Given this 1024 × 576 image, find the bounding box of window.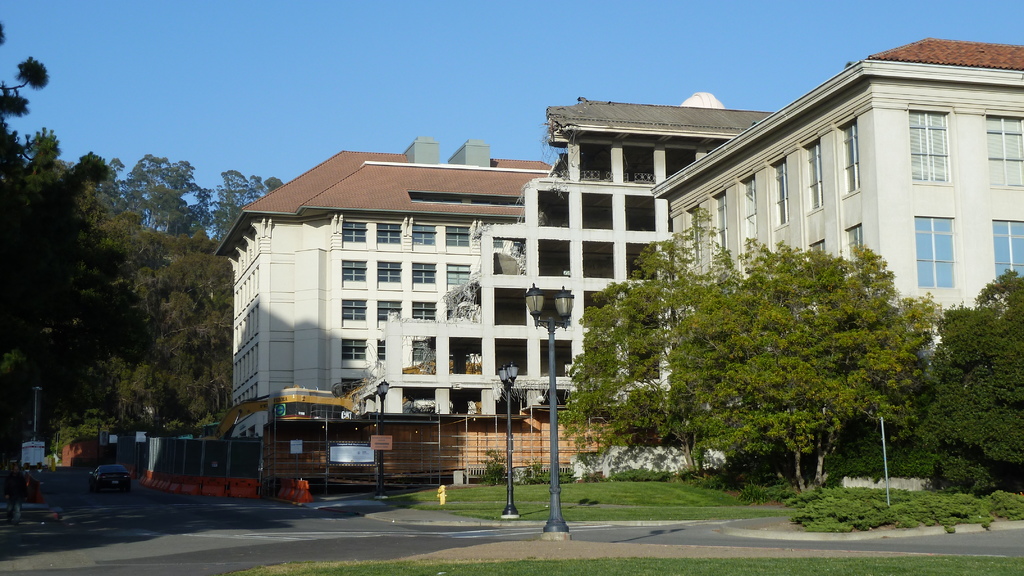
[x1=372, y1=298, x2=401, y2=321].
